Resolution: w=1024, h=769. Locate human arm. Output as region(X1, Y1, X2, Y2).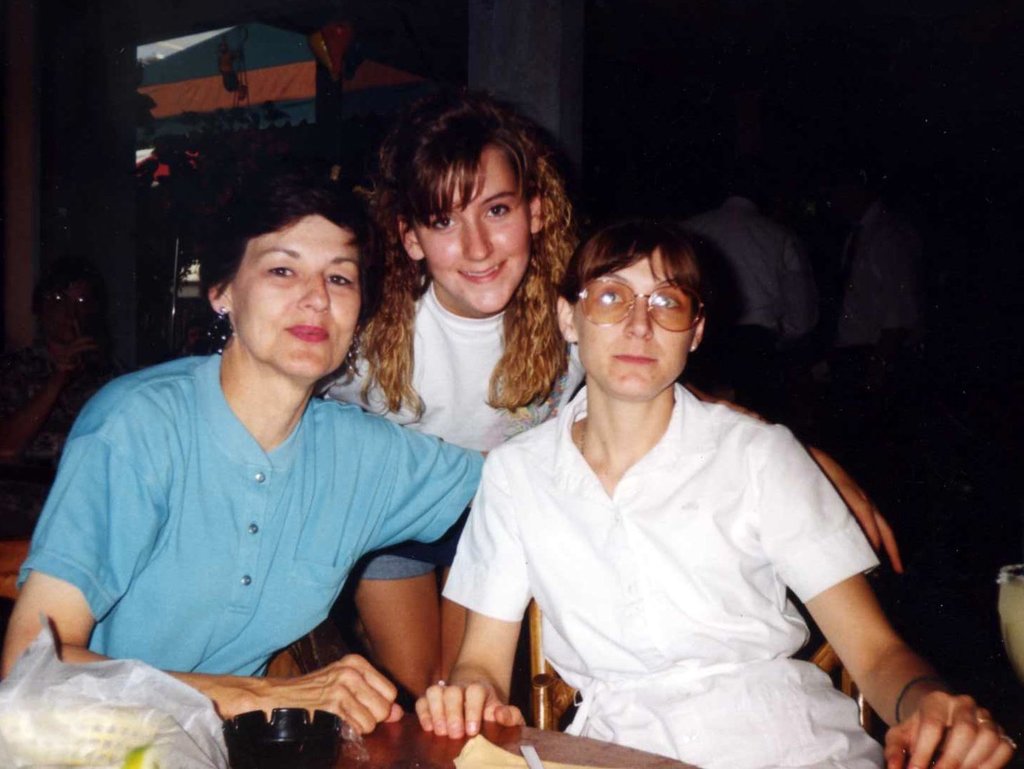
region(376, 428, 910, 568).
